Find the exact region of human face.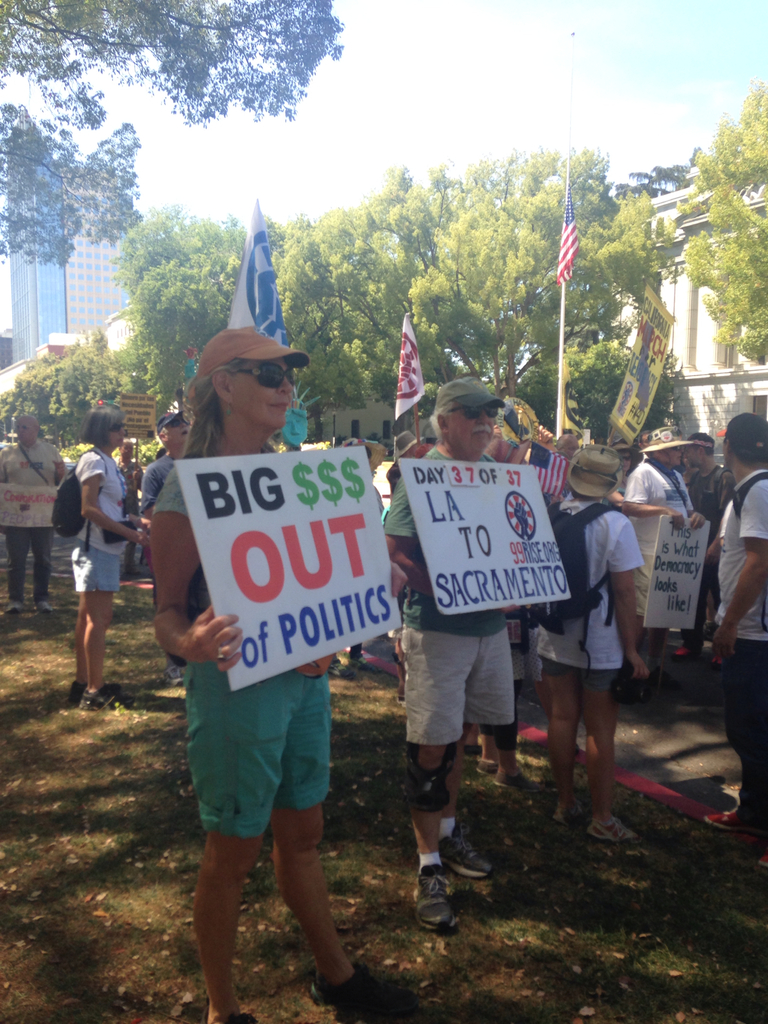
Exact region: left=563, top=436, right=580, bottom=458.
